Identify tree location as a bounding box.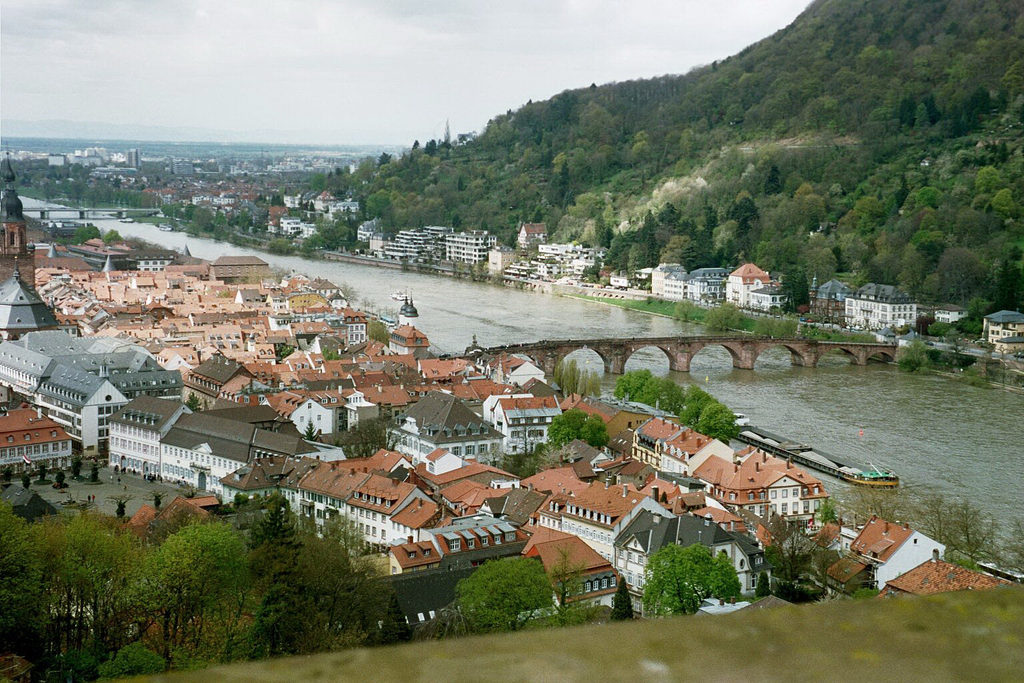
331:414:412:460.
